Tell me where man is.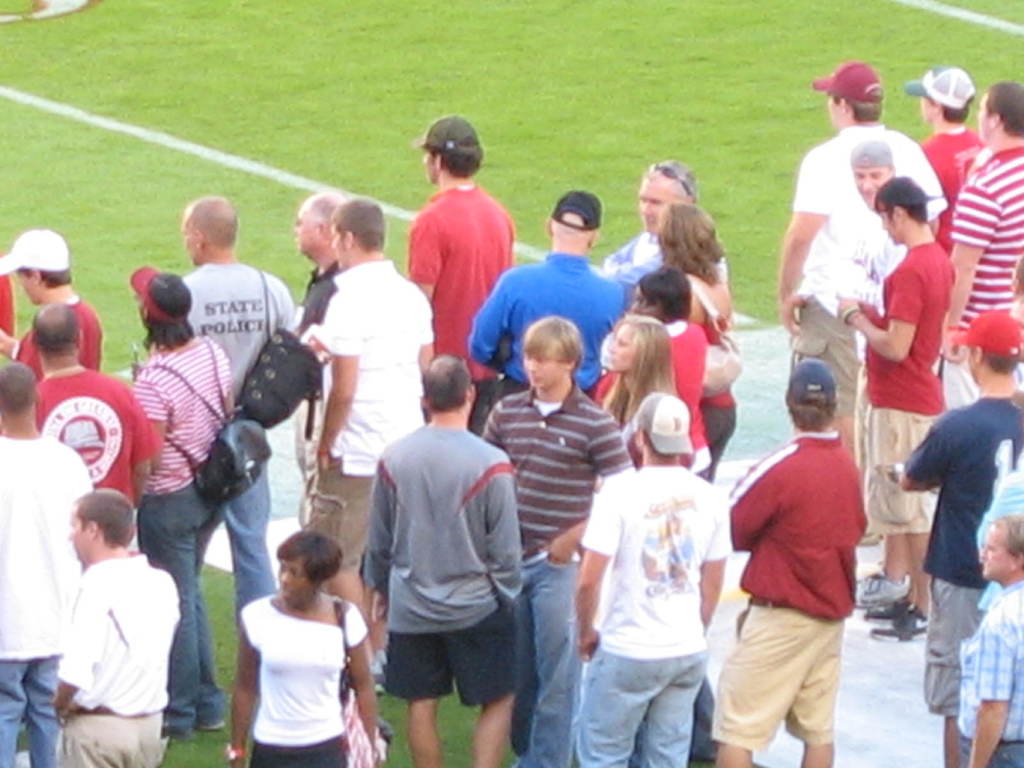
man is at box=[33, 301, 159, 501].
